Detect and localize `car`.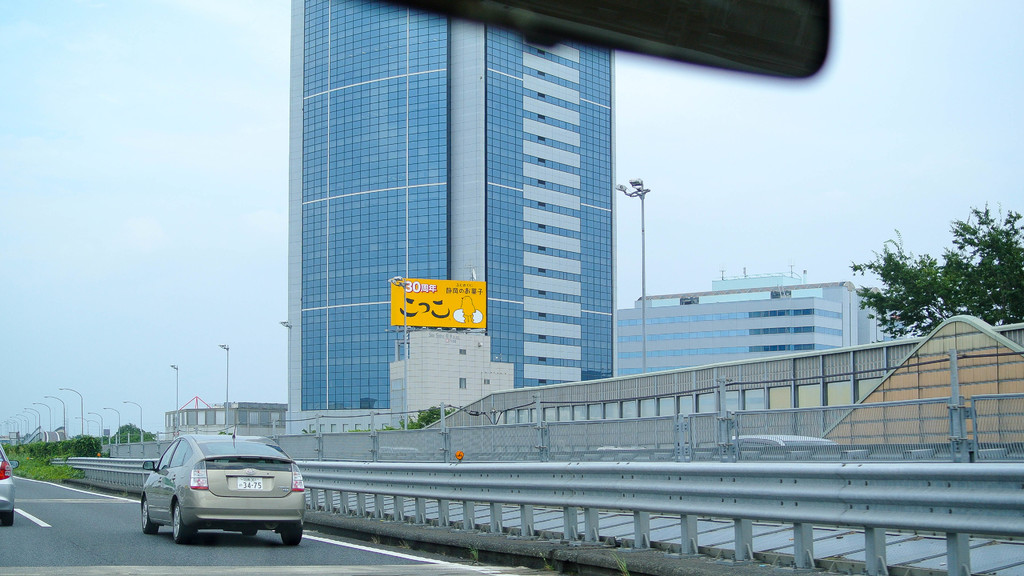
Localized at x1=132 y1=431 x2=309 y2=545.
